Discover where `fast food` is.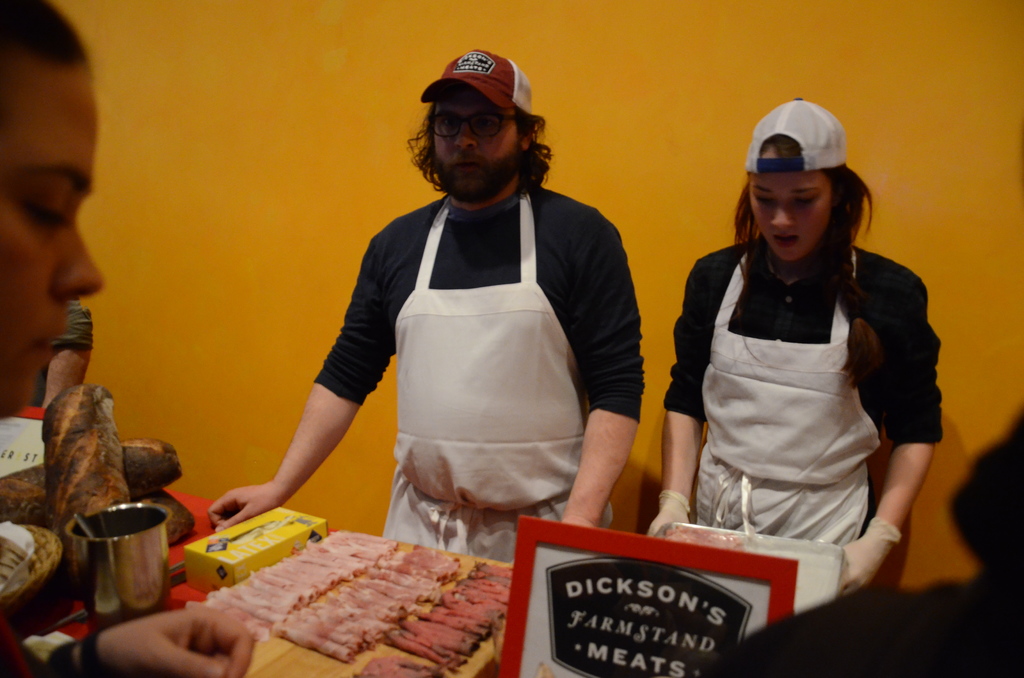
Discovered at box(180, 524, 514, 677).
